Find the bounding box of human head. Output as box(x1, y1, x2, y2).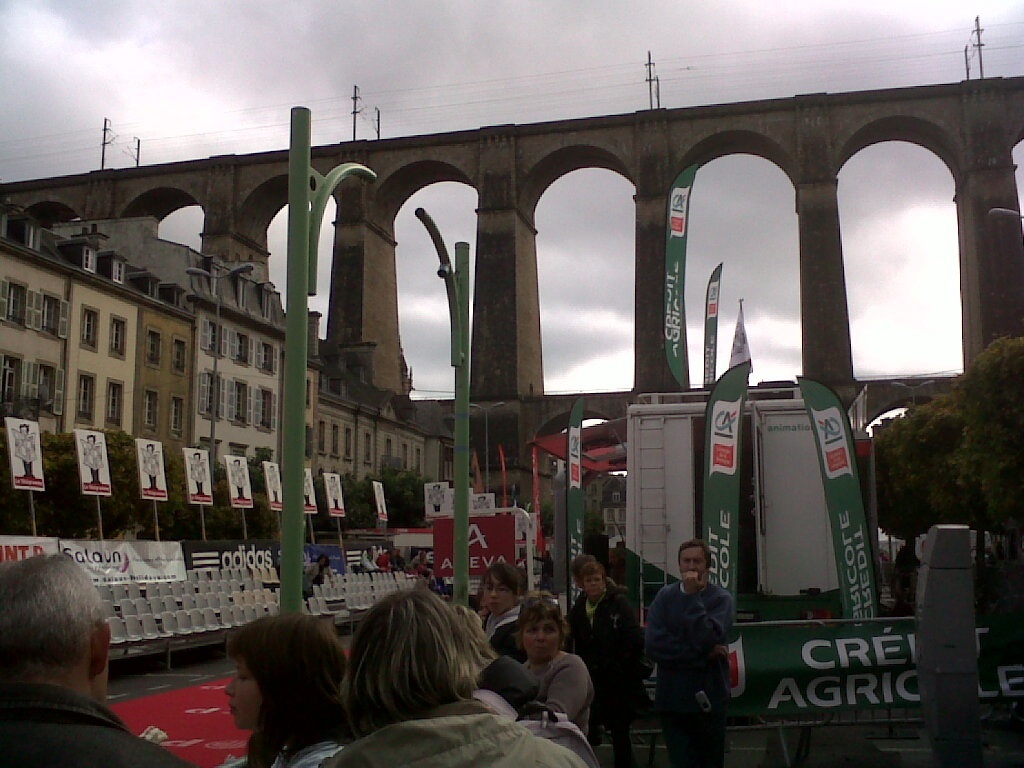
box(680, 540, 711, 579).
